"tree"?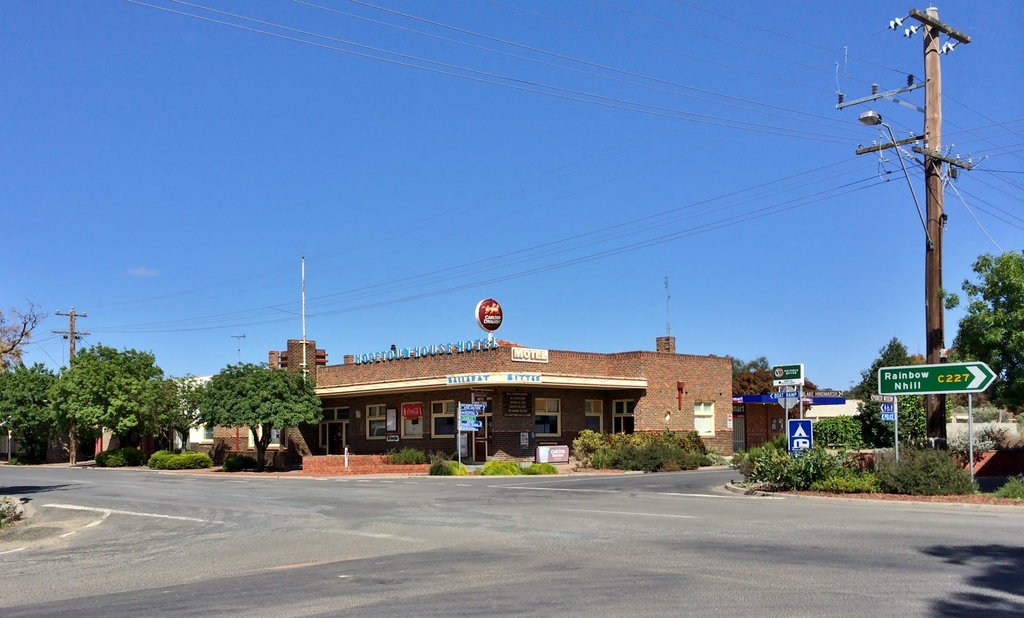
x1=33, y1=333, x2=196, y2=462
